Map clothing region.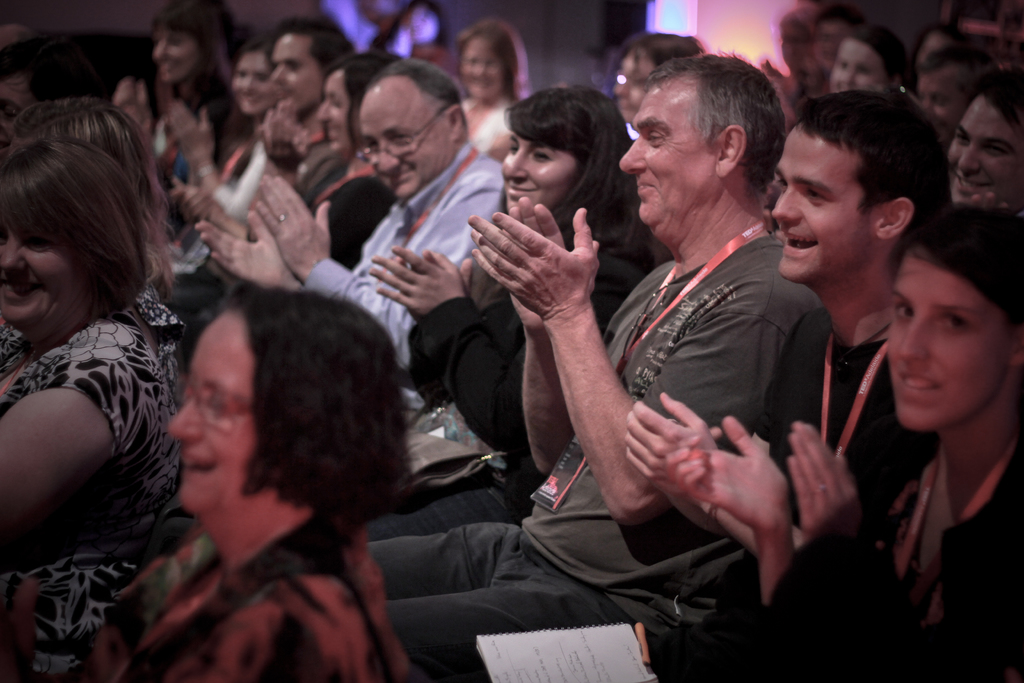
Mapped to 314 150 365 199.
